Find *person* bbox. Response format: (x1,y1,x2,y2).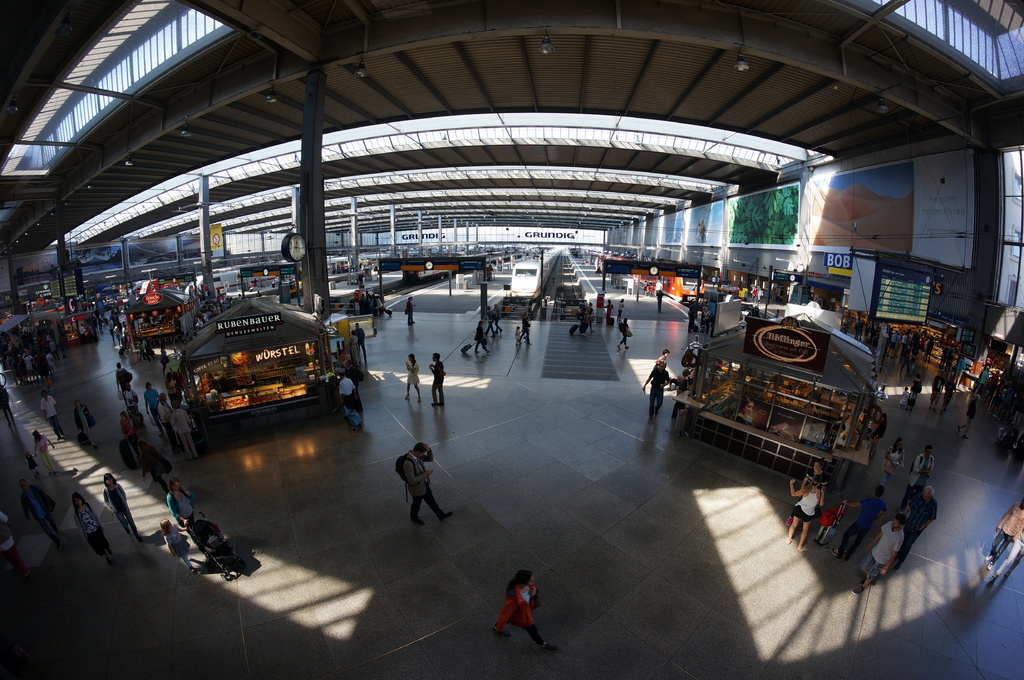
(109,308,124,324).
